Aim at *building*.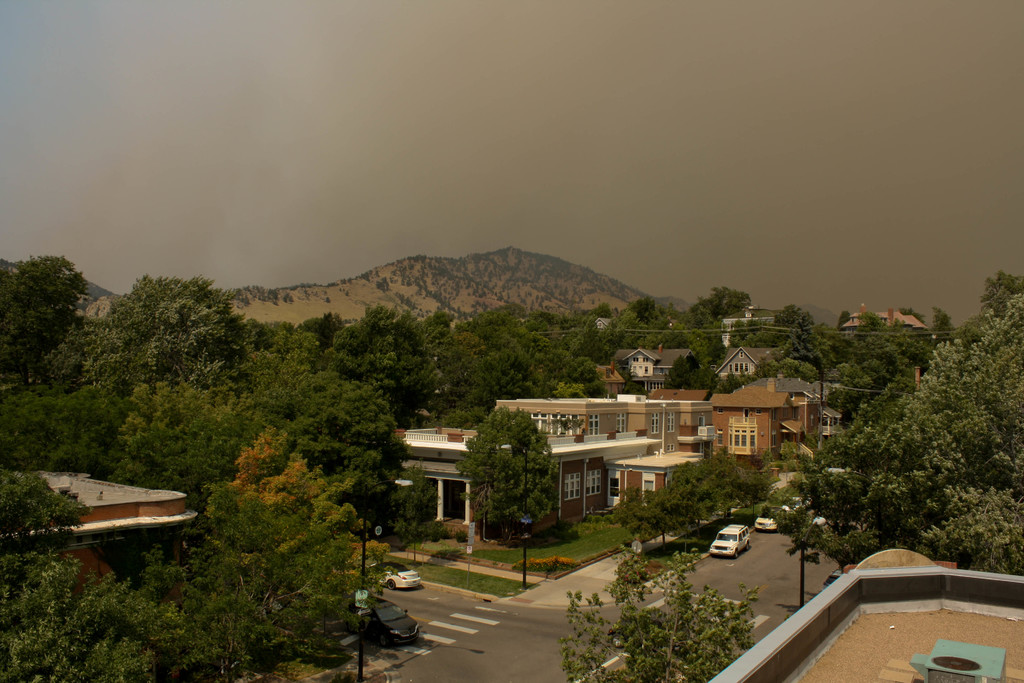
Aimed at rect(716, 303, 791, 347).
